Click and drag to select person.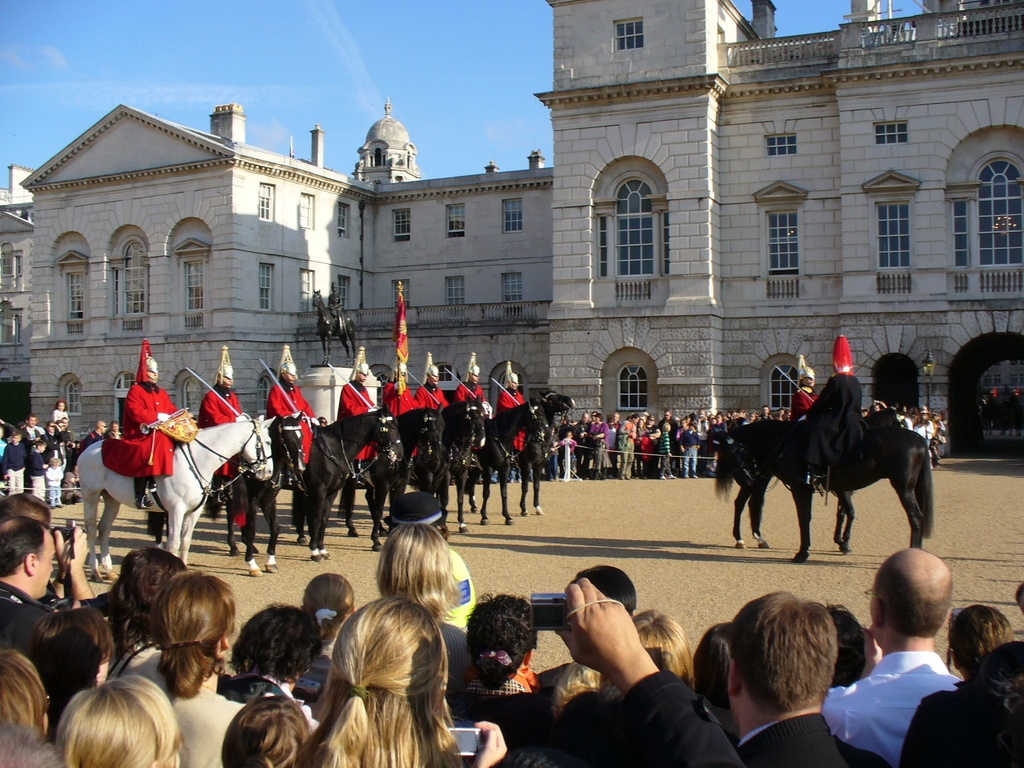
Selection: pyautogui.locateOnScreen(106, 570, 246, 767).
